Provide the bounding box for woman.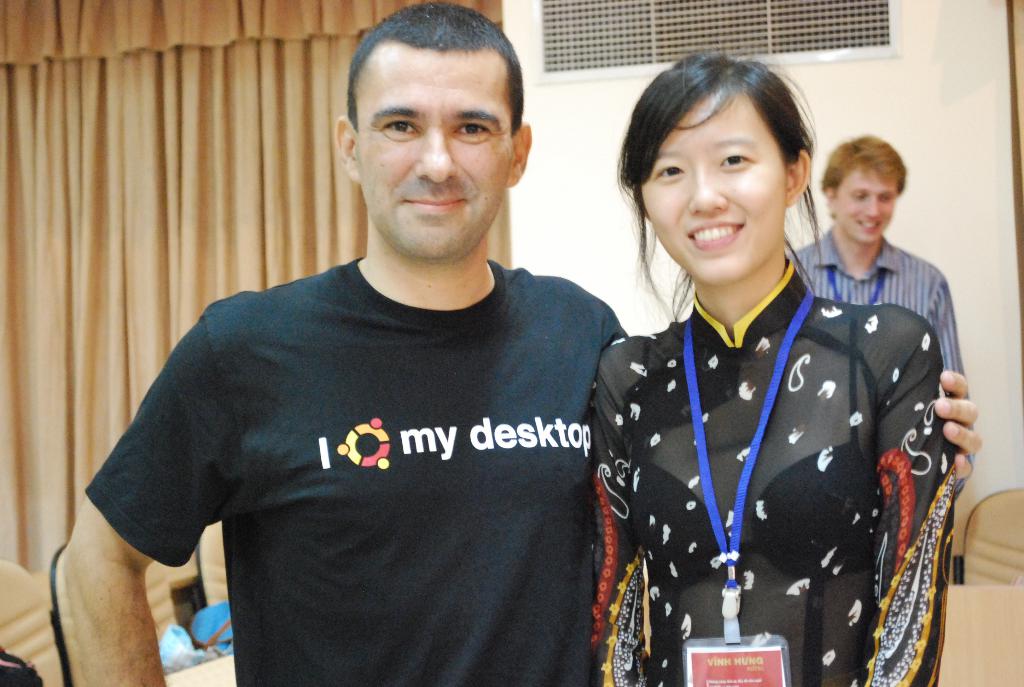
detection(542, 36, 948, 686).
